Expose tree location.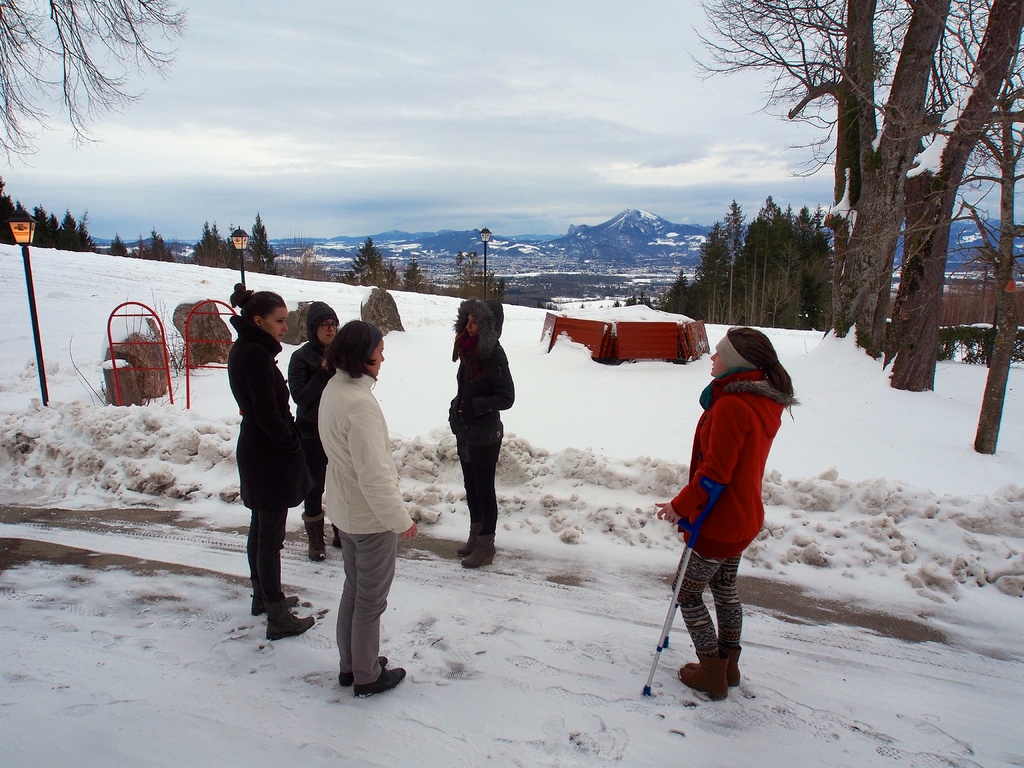
Exposed at <box>454,246,530,300</box>.
